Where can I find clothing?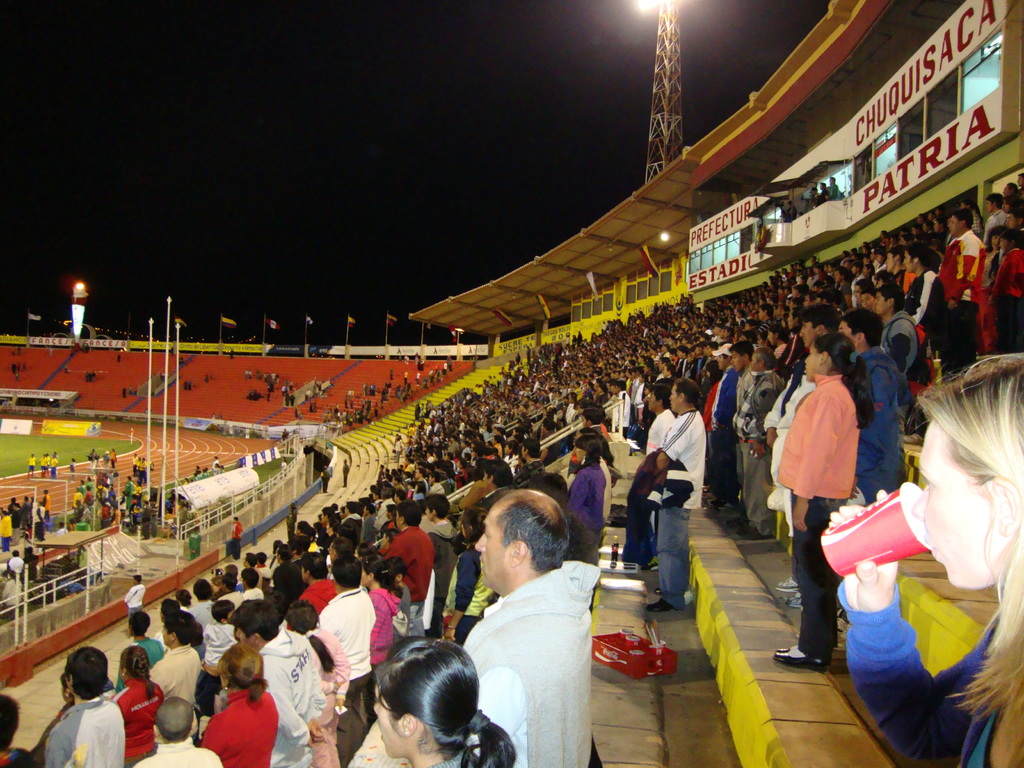
You can find it at 42:461:49:477.
